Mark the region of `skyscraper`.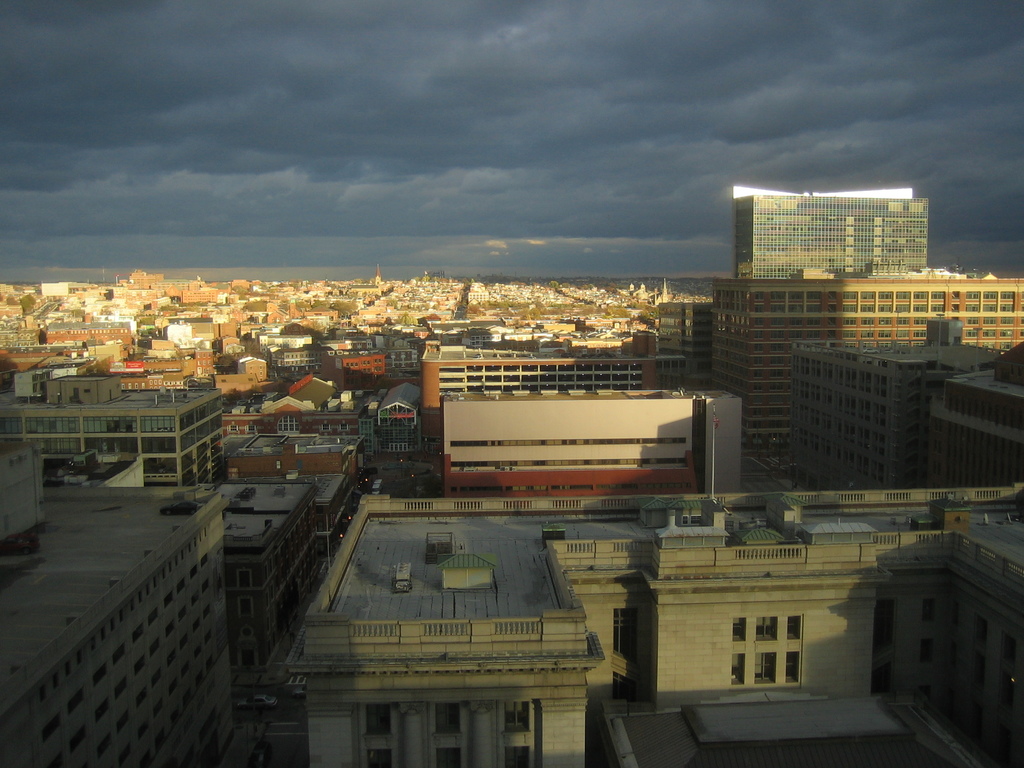
Region: (369,262,387,289).
